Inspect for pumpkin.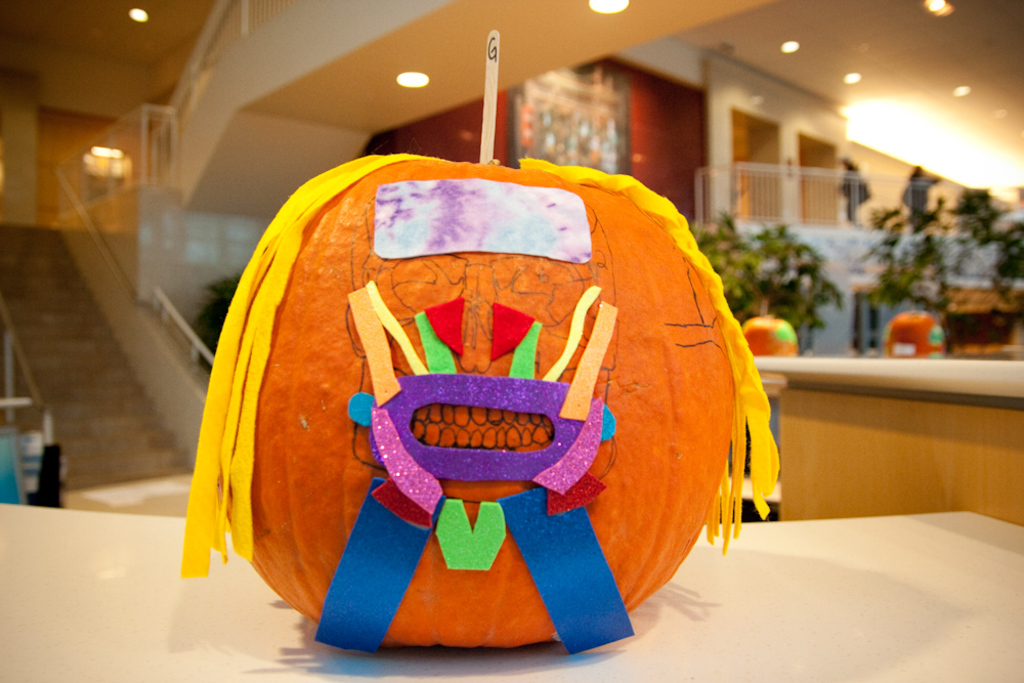
Inspection: box=[186, 151, 776, 656].
